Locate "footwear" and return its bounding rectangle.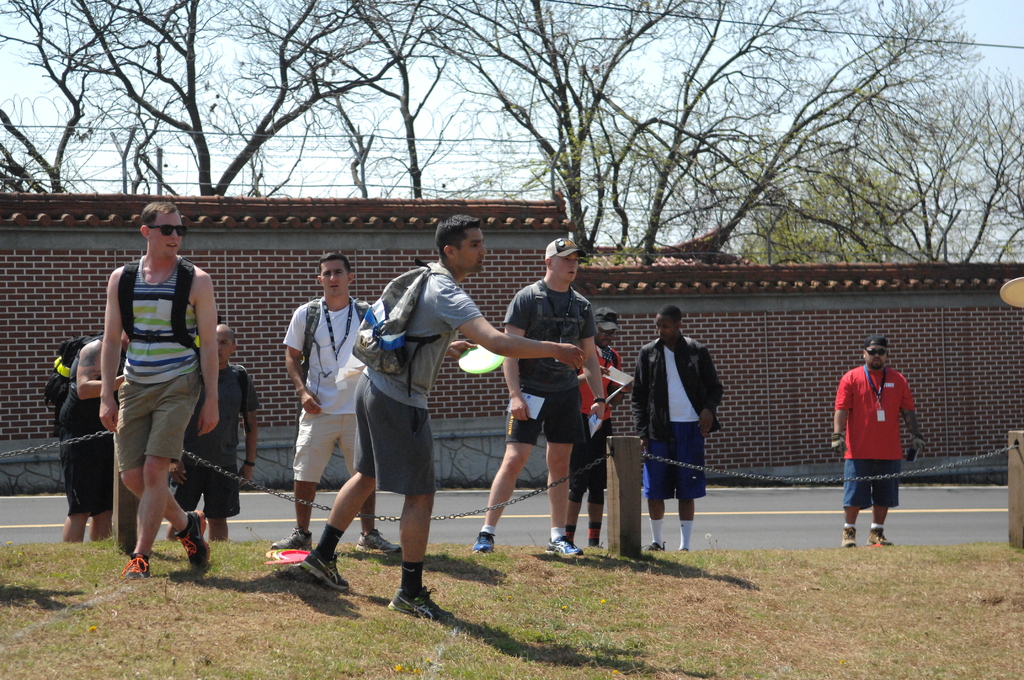
crop(270, 526, 316, 555).
